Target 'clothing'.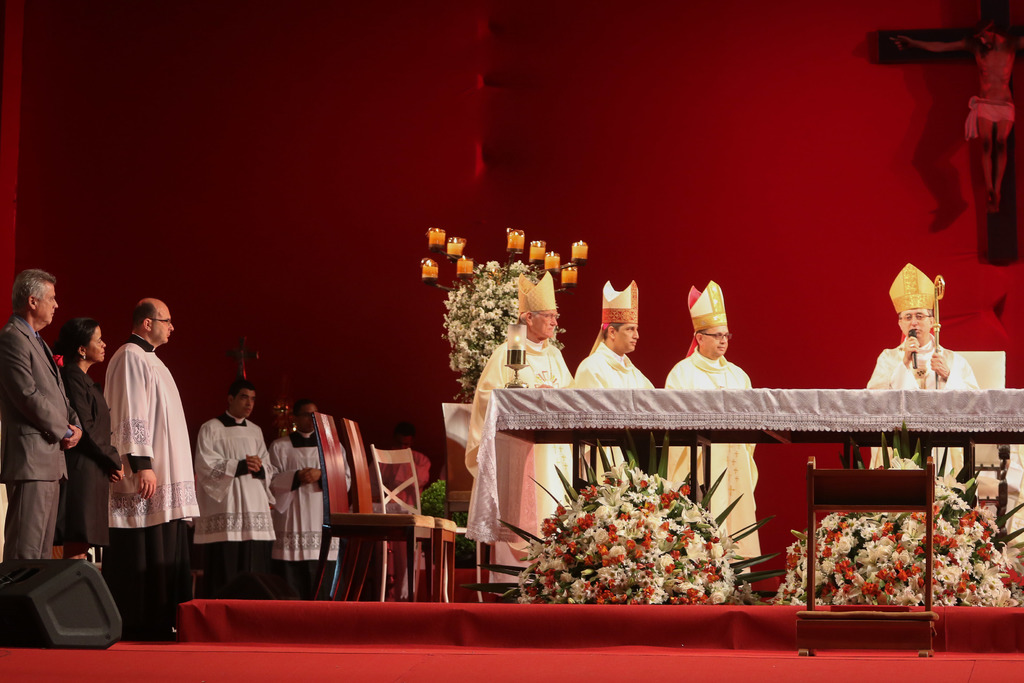
Target region: 3,489,63,555.
